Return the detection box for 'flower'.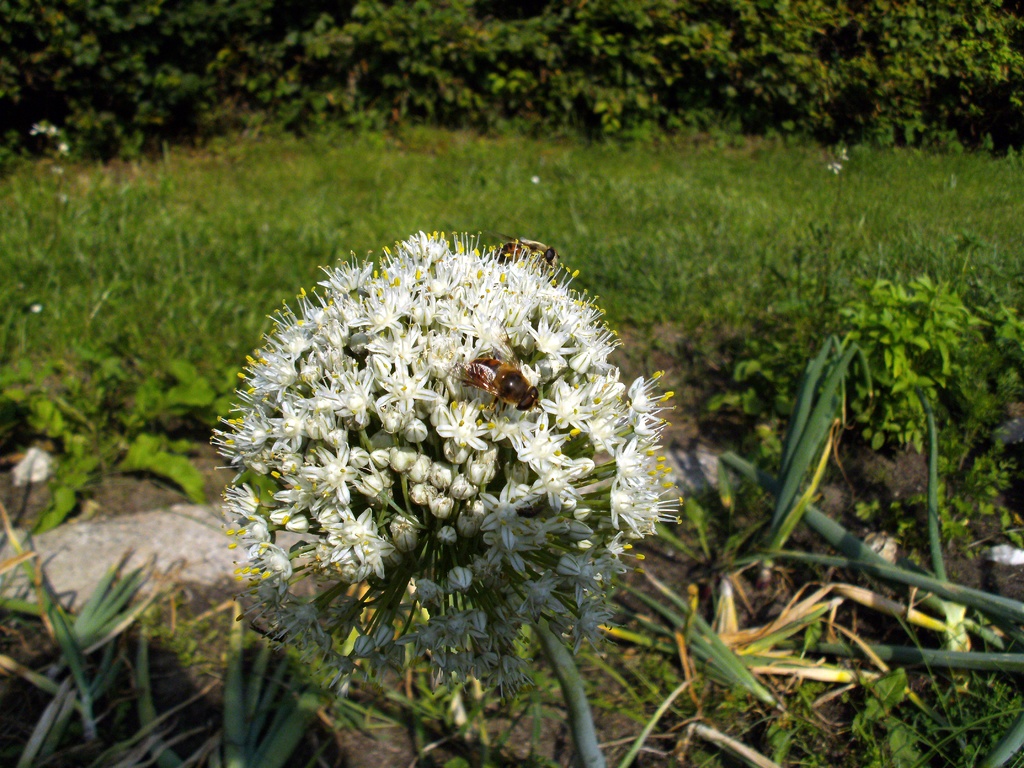
<box>216,227,668,685</box>.
